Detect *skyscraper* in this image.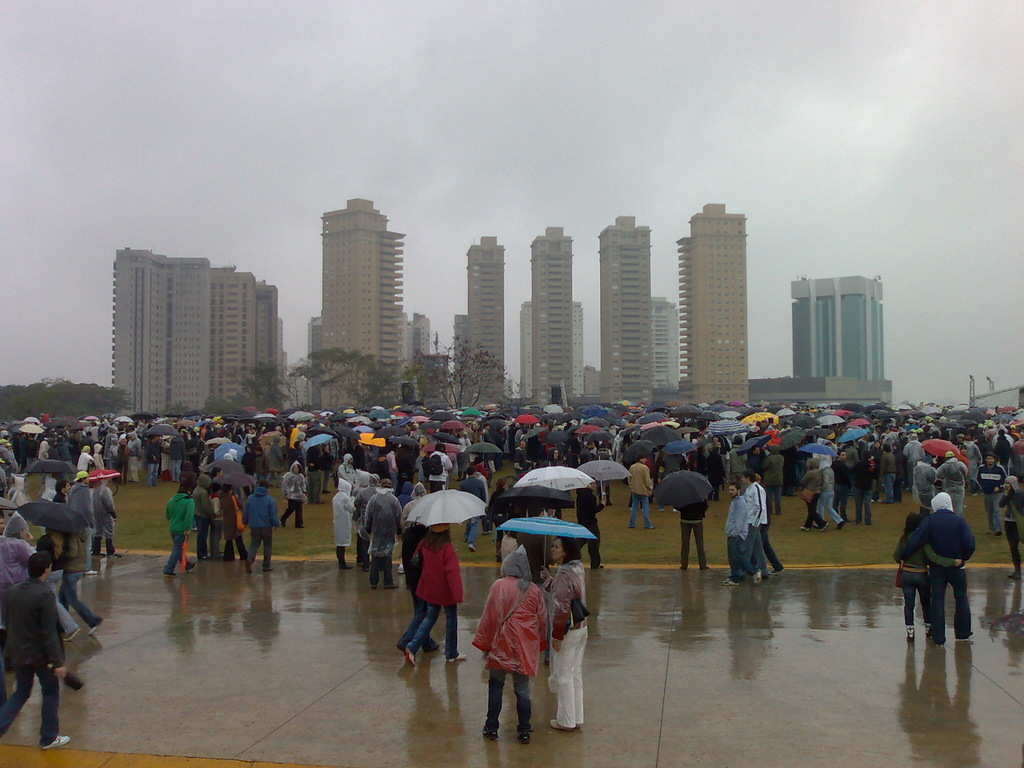
Detection: detection(113, 245, 211, 421).
